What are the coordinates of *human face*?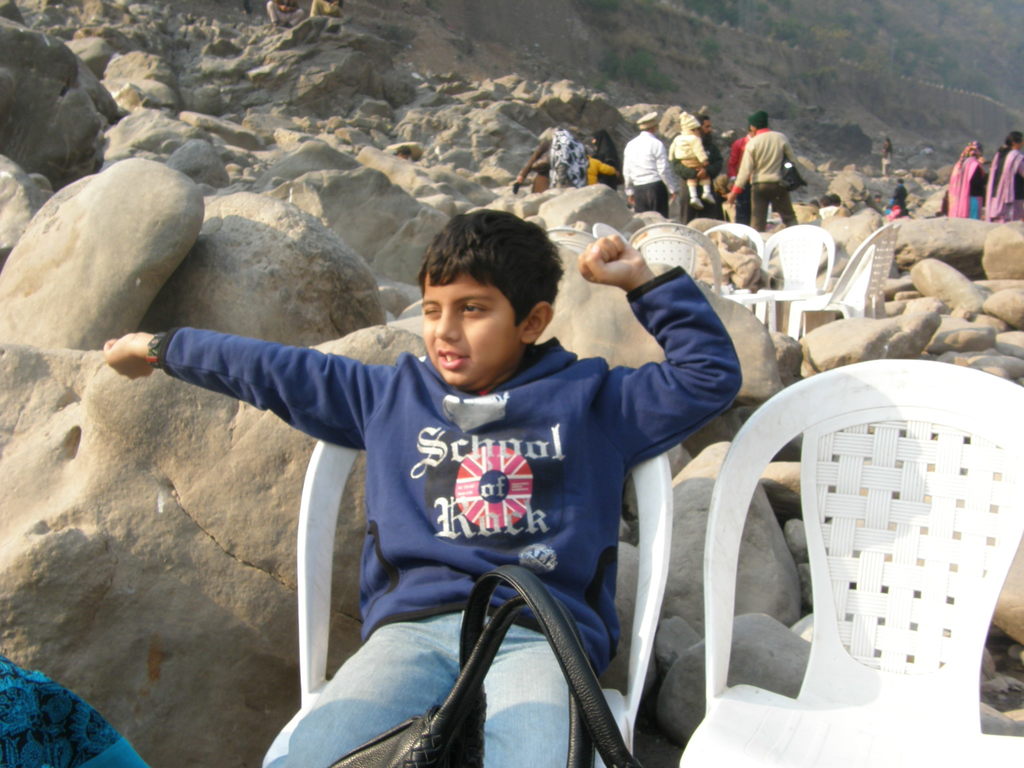
<box>702,120,712,135</box>.
